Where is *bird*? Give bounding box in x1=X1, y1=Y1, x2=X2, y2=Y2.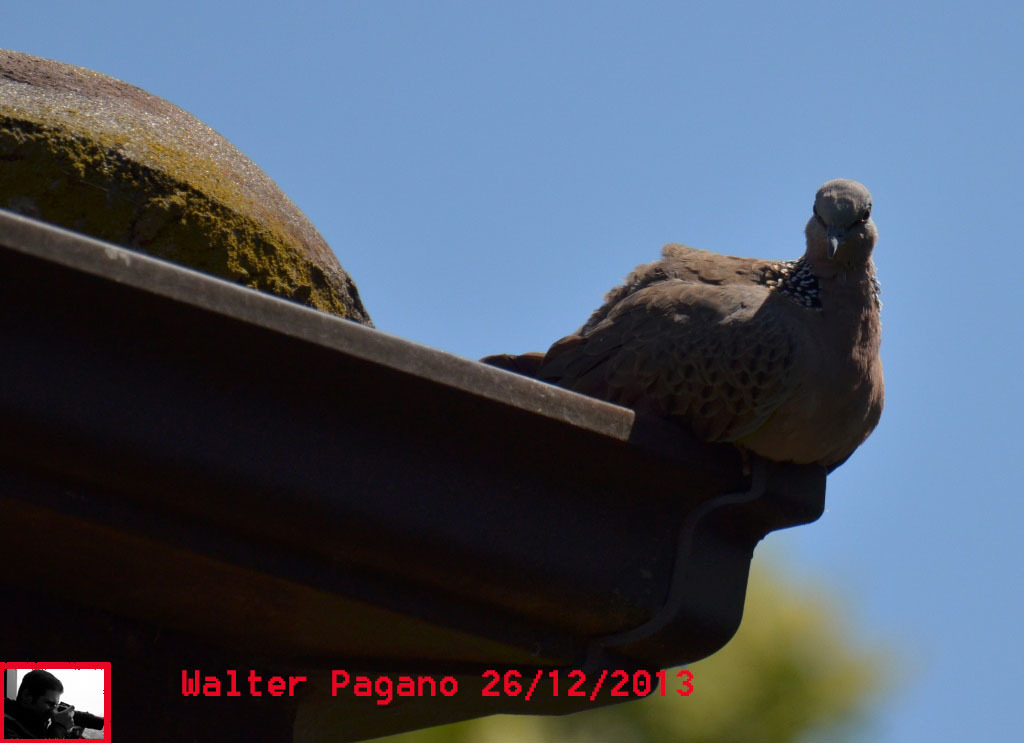
x1=473, y1=209, x2=854, y2=481.
